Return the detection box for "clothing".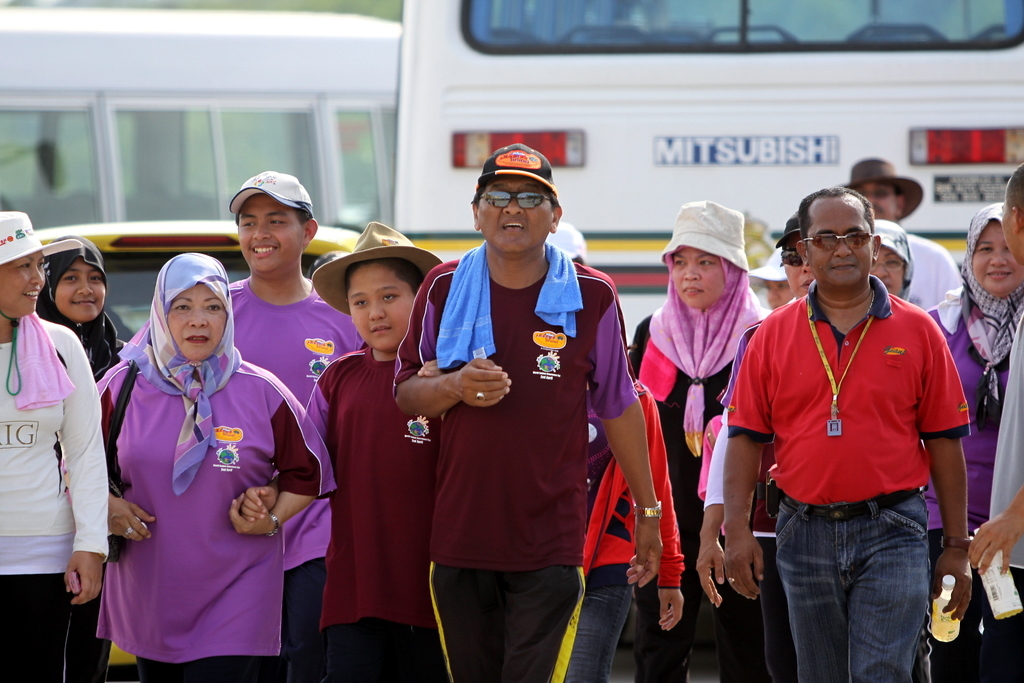
region(586, 376, 690, 682).
